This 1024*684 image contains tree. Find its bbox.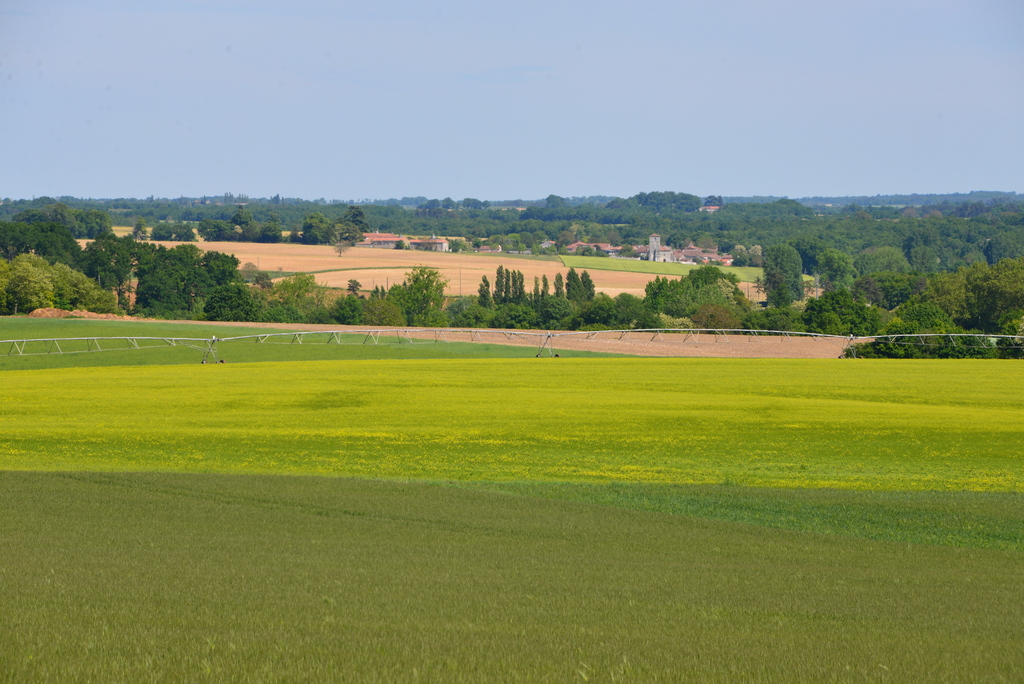
(left=535, top=259, right=595, bottom=300).
